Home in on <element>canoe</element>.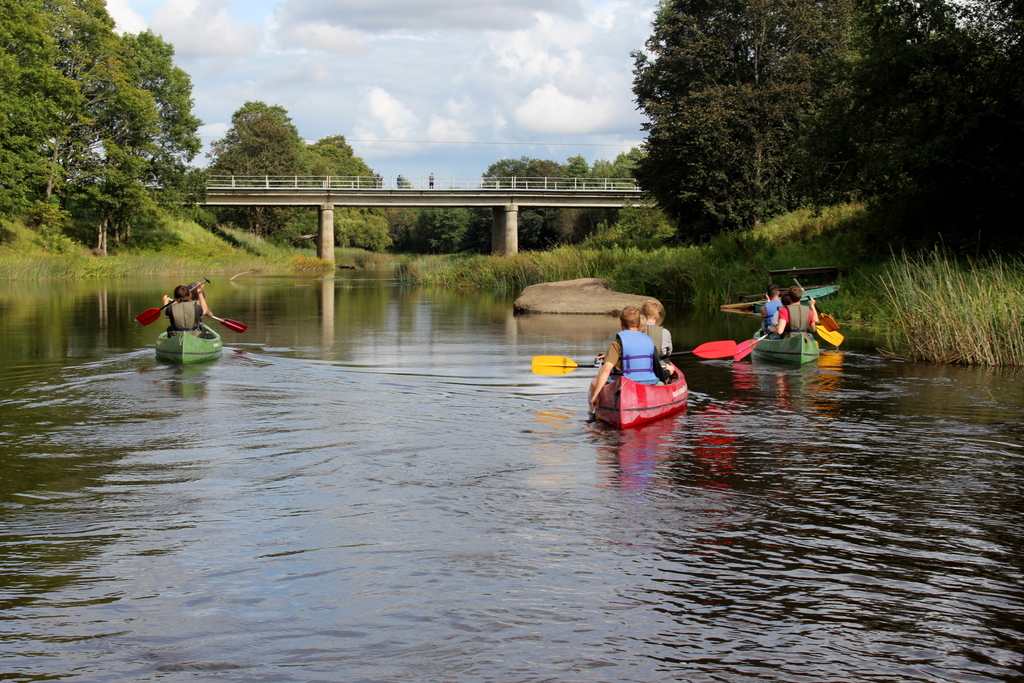
Homed in at 748, 327, 820, 368.
